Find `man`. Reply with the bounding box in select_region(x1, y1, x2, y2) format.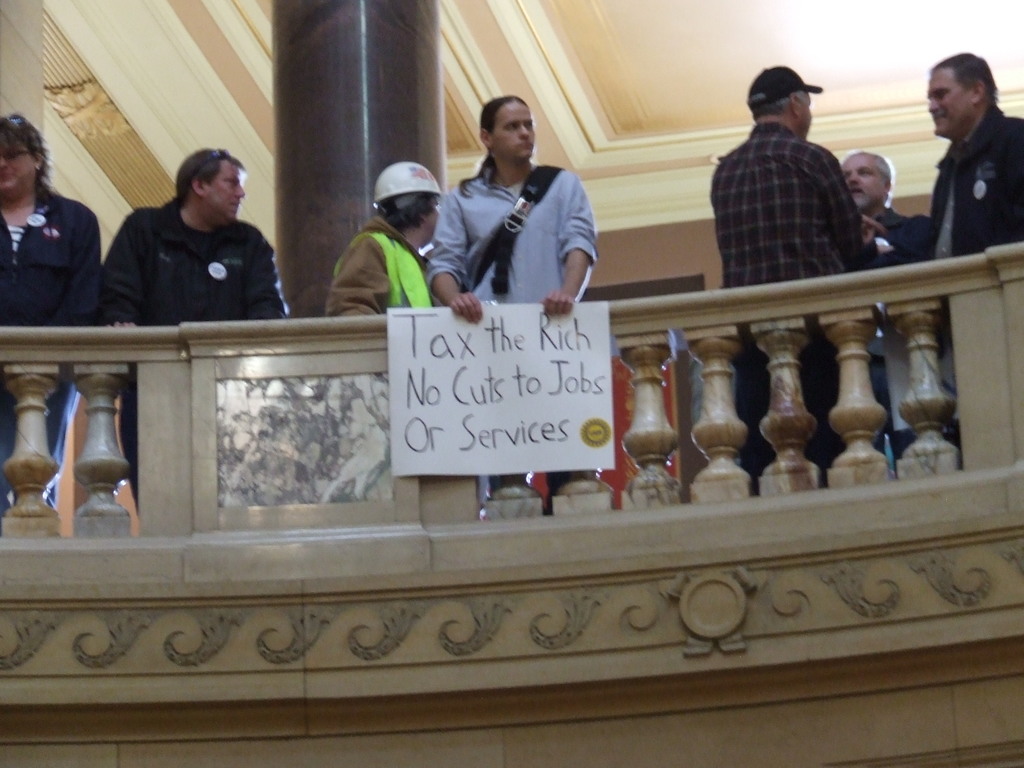
select_region(707, 65, 874, 490).
